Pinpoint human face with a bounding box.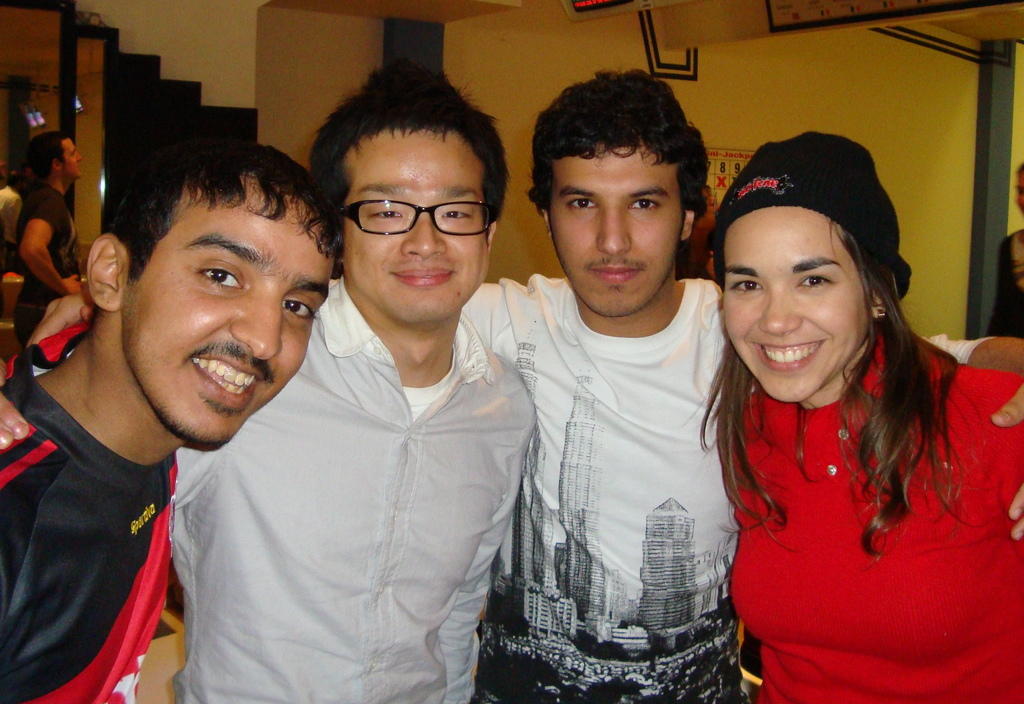
crop(720, 206, 870, 403).
